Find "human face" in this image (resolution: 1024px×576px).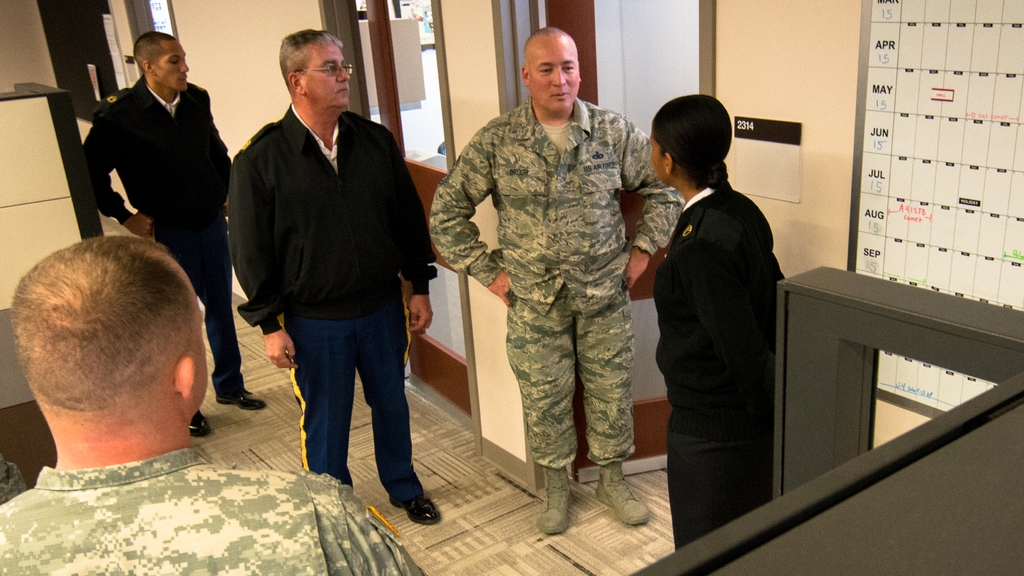
x1=191, y1=308, x2=206, y2=404.
